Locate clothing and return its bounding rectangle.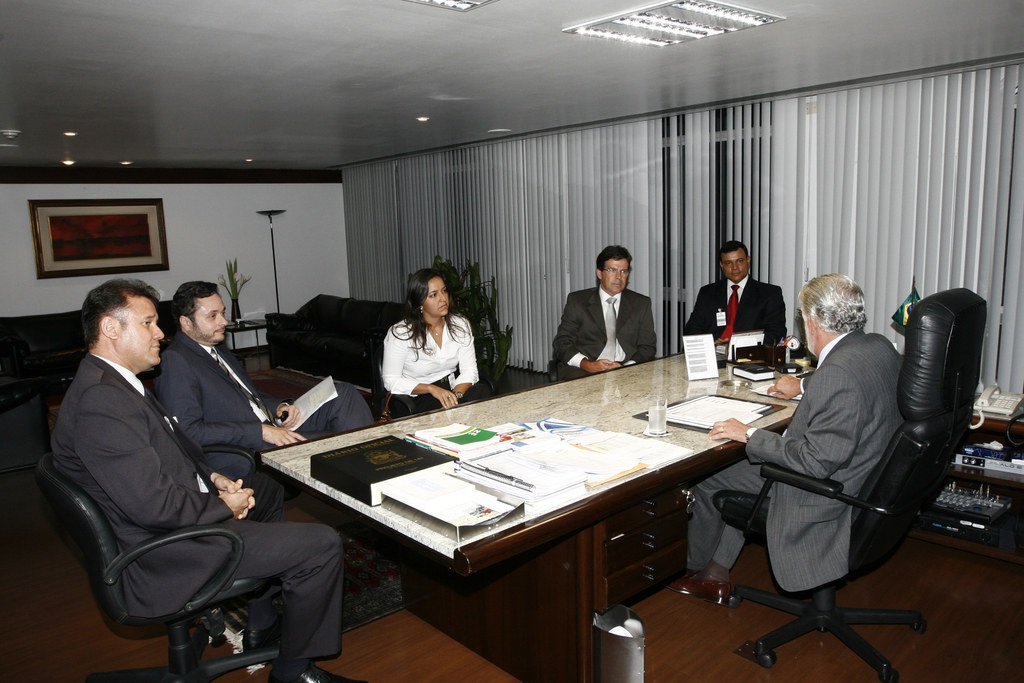
(689, 272, 789, 343).
